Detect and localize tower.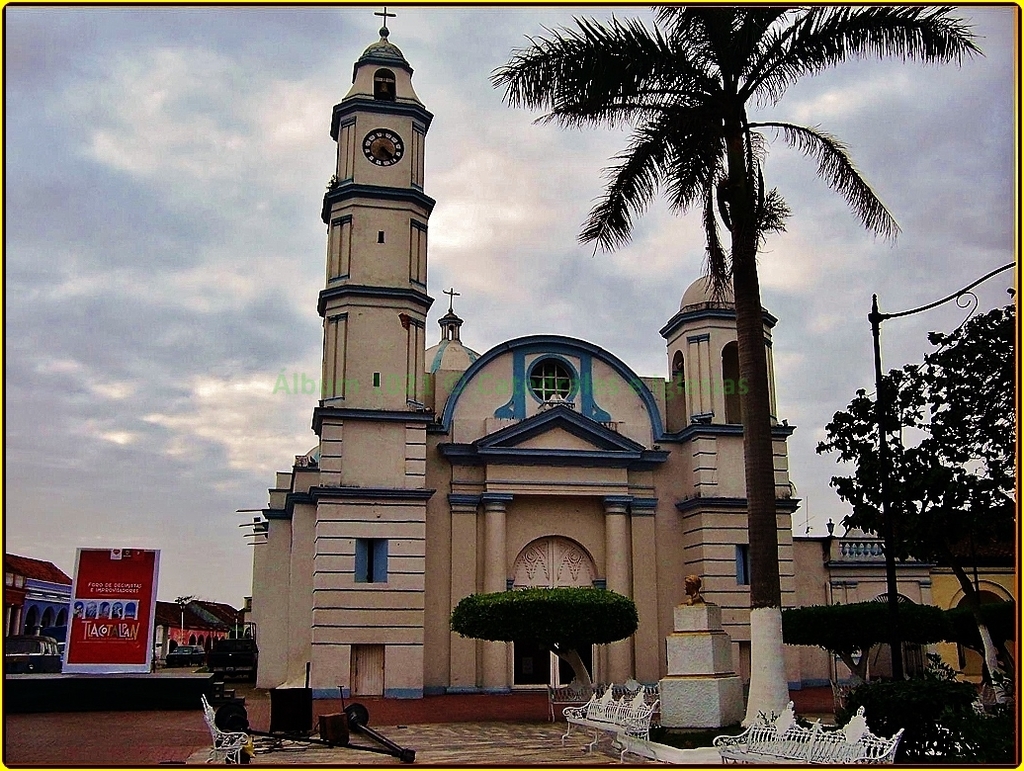
Localized at 238:0:828:702.
